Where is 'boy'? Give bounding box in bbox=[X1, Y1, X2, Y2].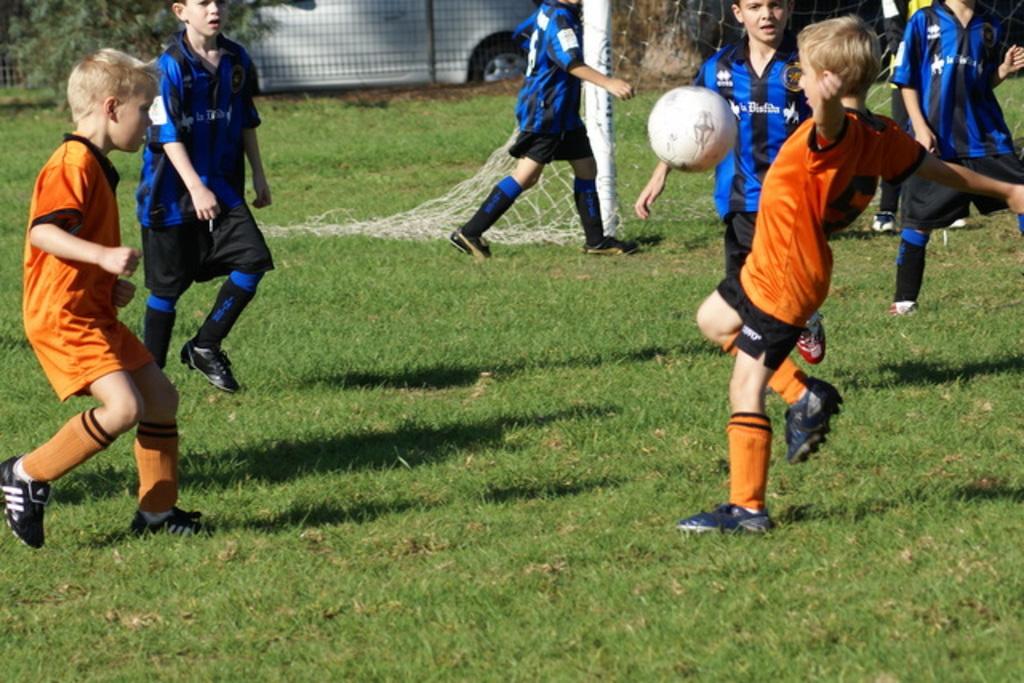
bbox=[893, 0, 1022, 317].
